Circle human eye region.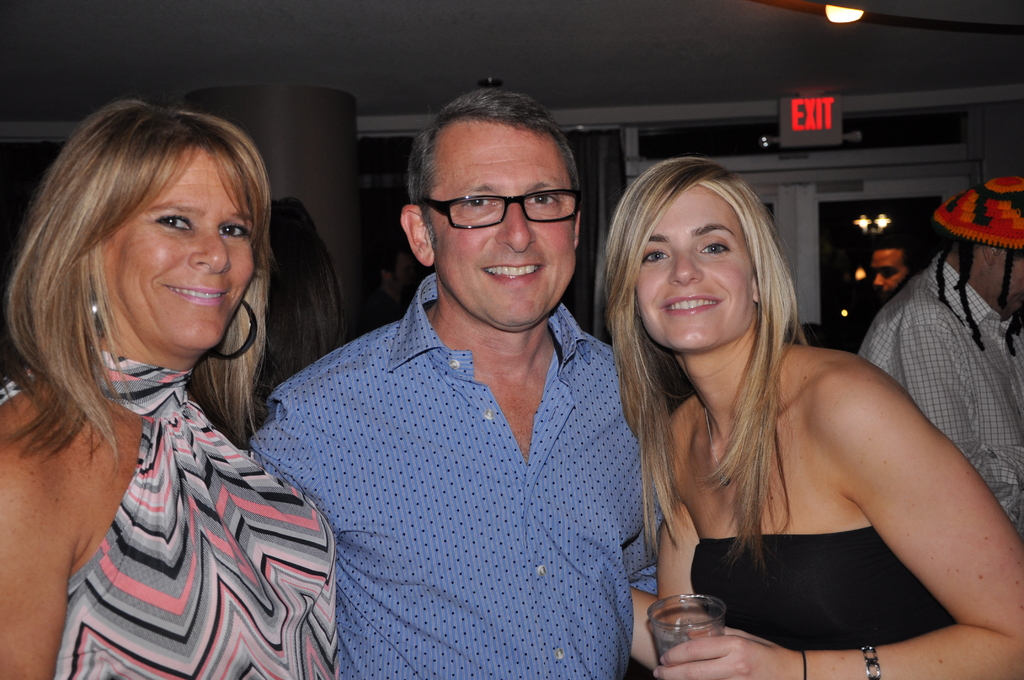
Region: select_region(527, 190, 565, 213).
